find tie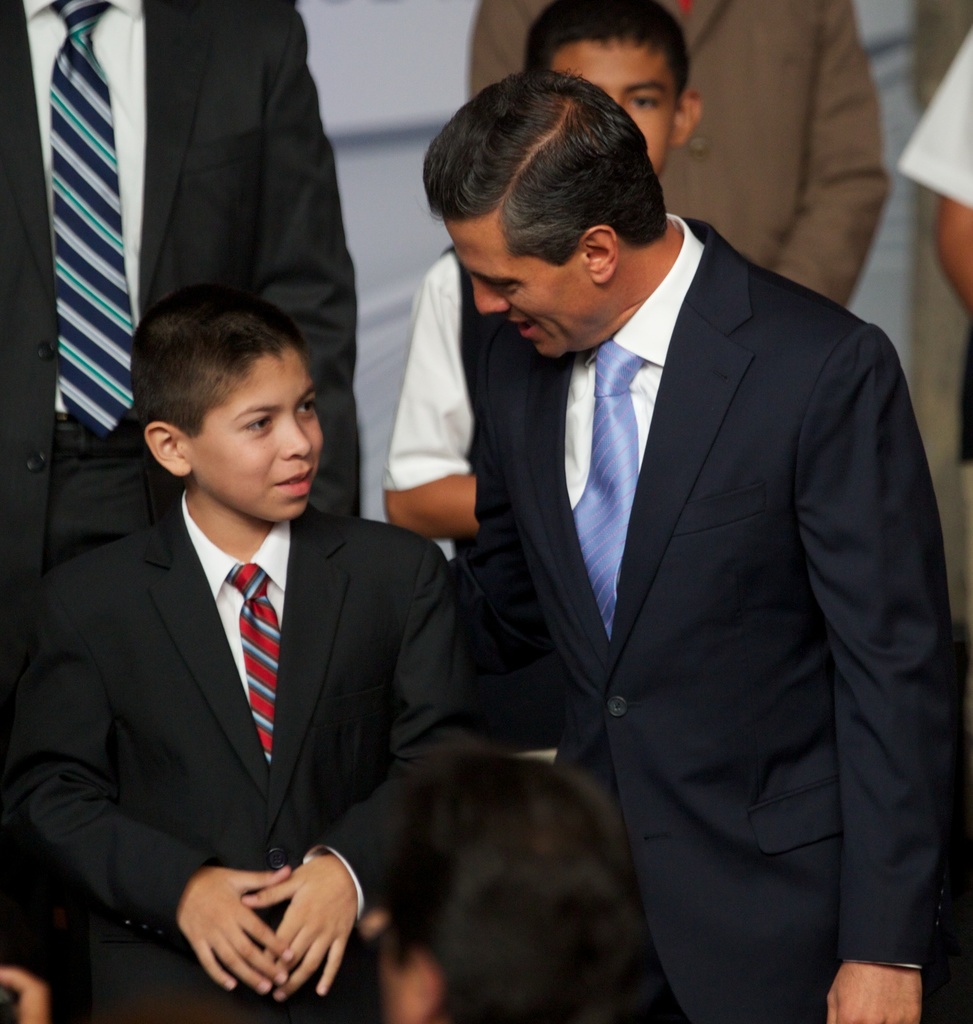
<box>225,566,297,750</box>
